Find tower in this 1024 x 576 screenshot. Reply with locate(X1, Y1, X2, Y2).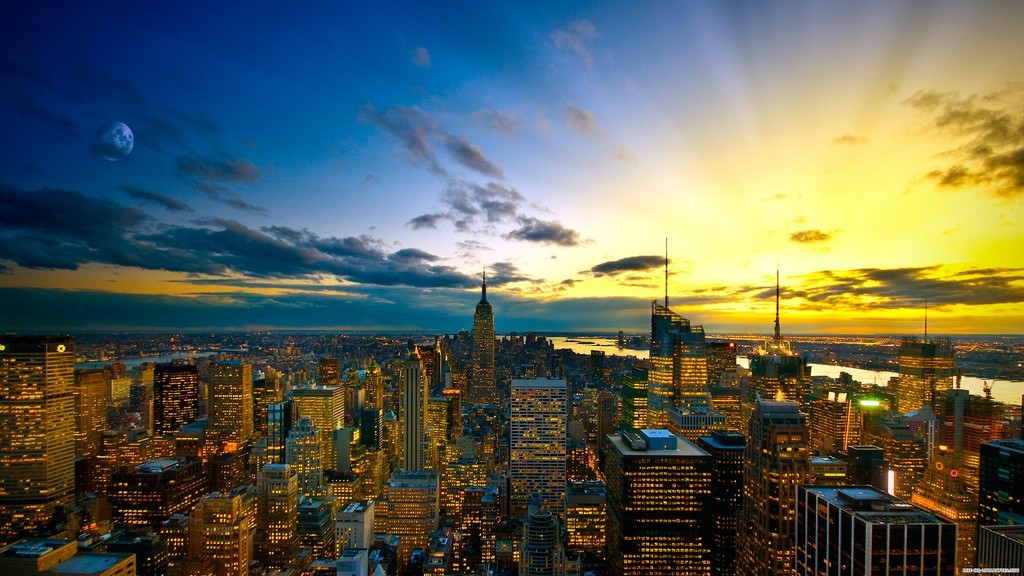
locate(291, 376, 348, 472).
